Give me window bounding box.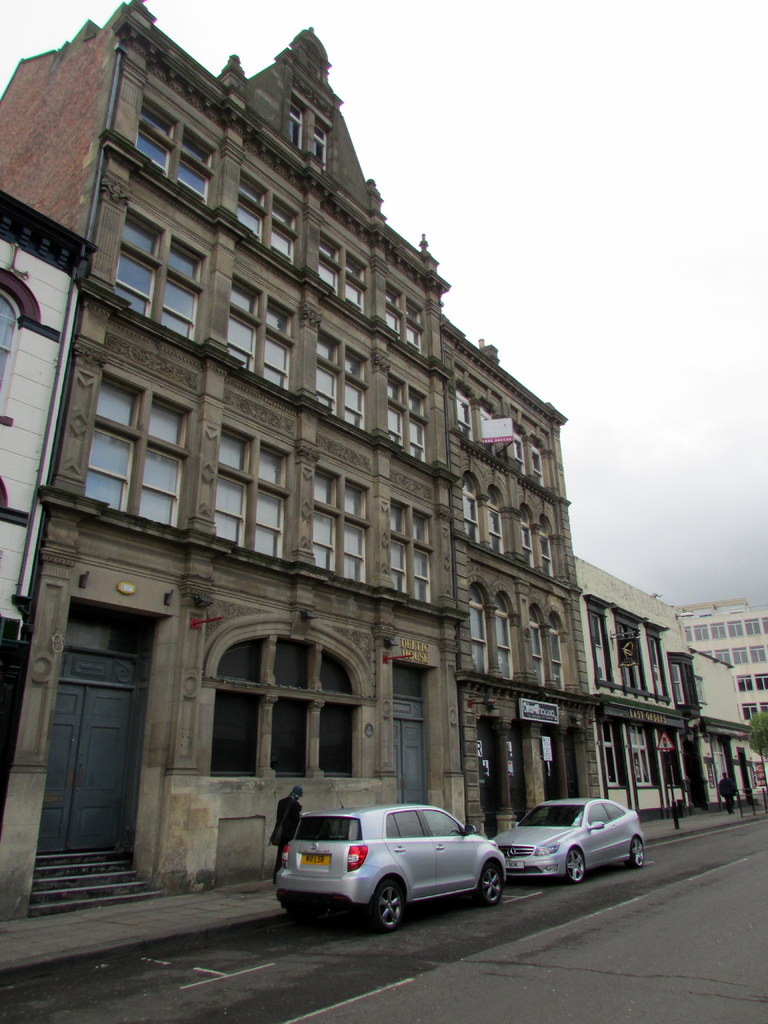
select_region(464, 483, 504, 557).
